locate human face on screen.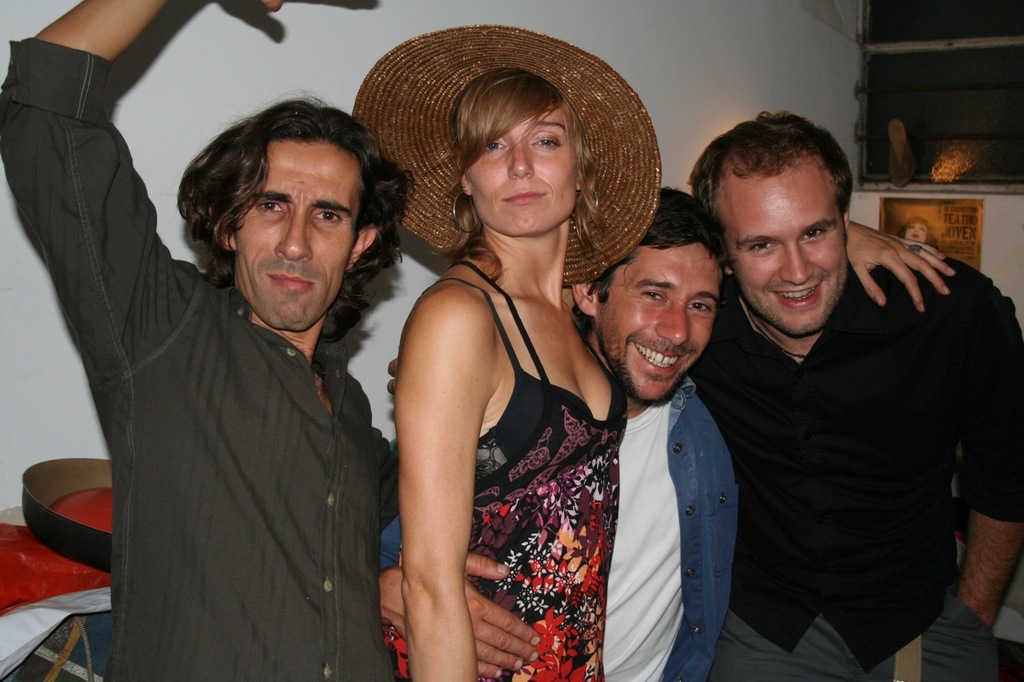
On screen at <region>238, 138, 350, 329</region>.
